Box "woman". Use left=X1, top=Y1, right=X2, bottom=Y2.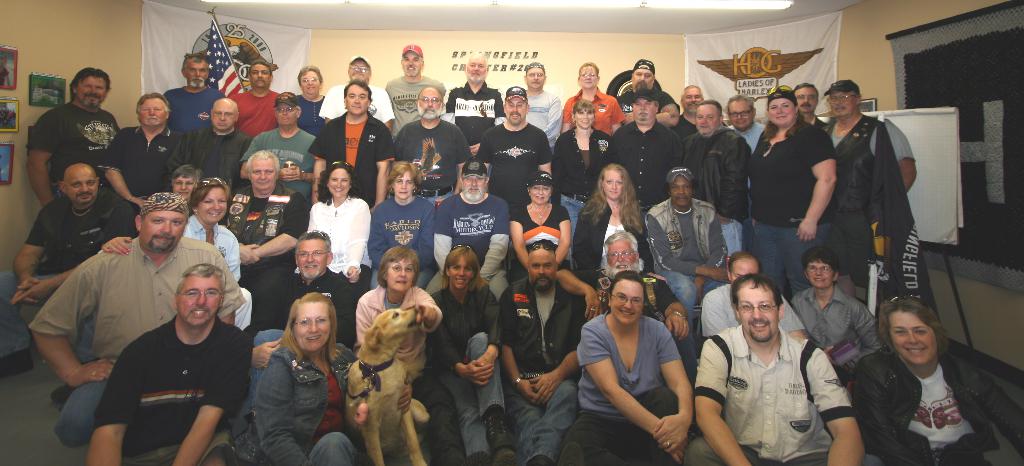
left=171, top=163, right=204, bottom=199.
